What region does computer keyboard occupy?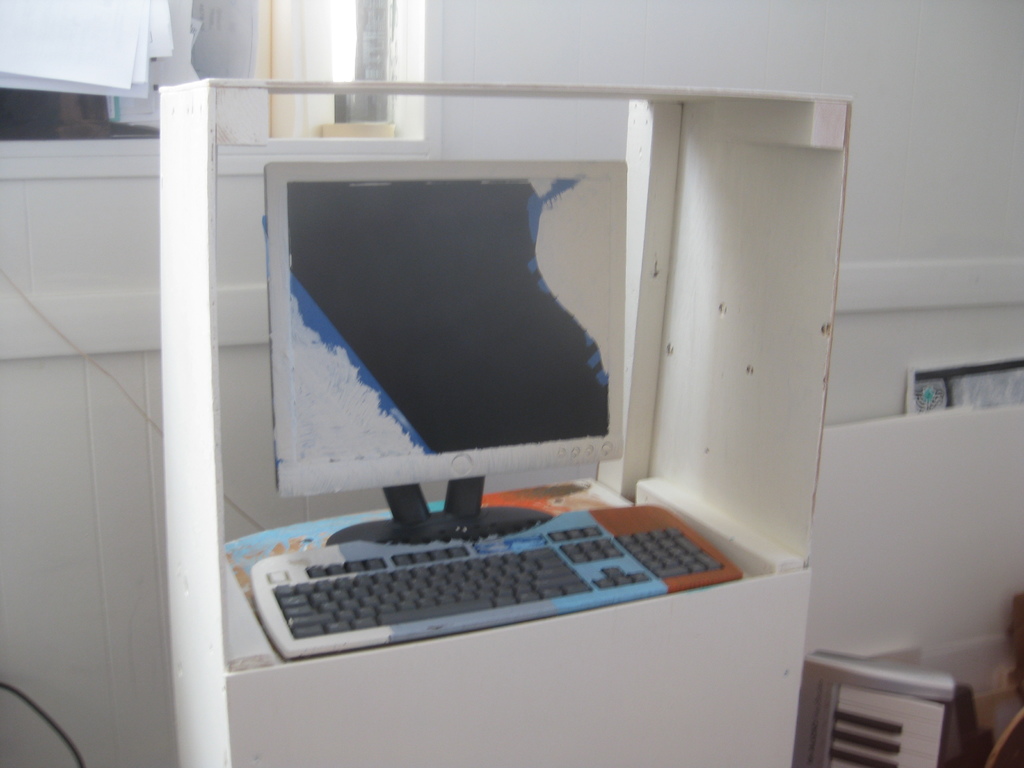
l=250, t=507, r=742, b=659.
